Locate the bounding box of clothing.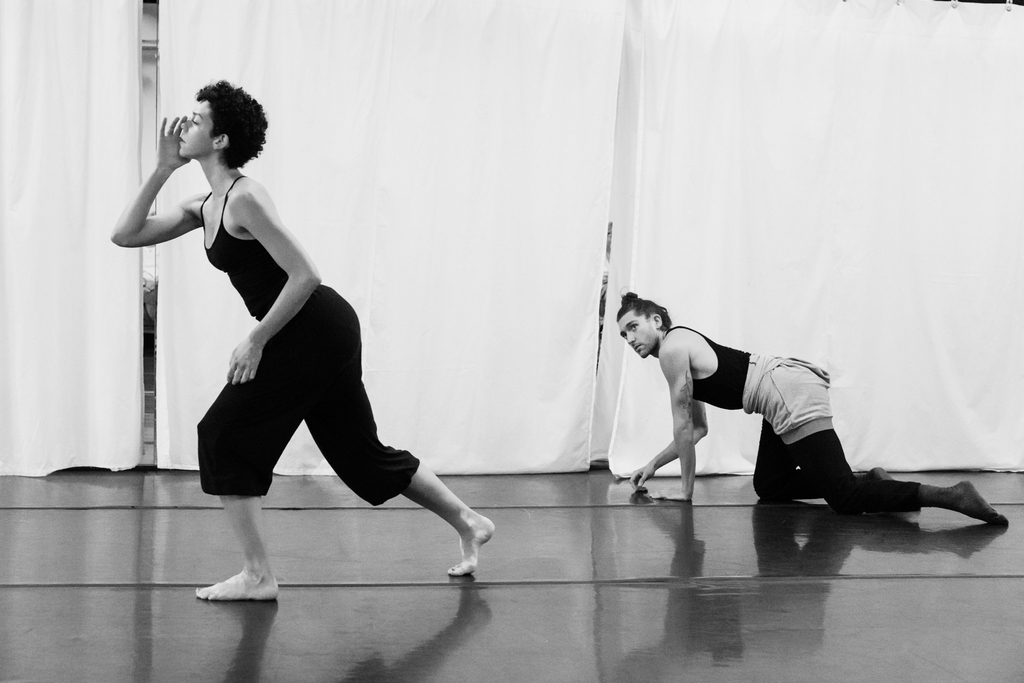
Bounding box: (143, 135, 396, 509).
